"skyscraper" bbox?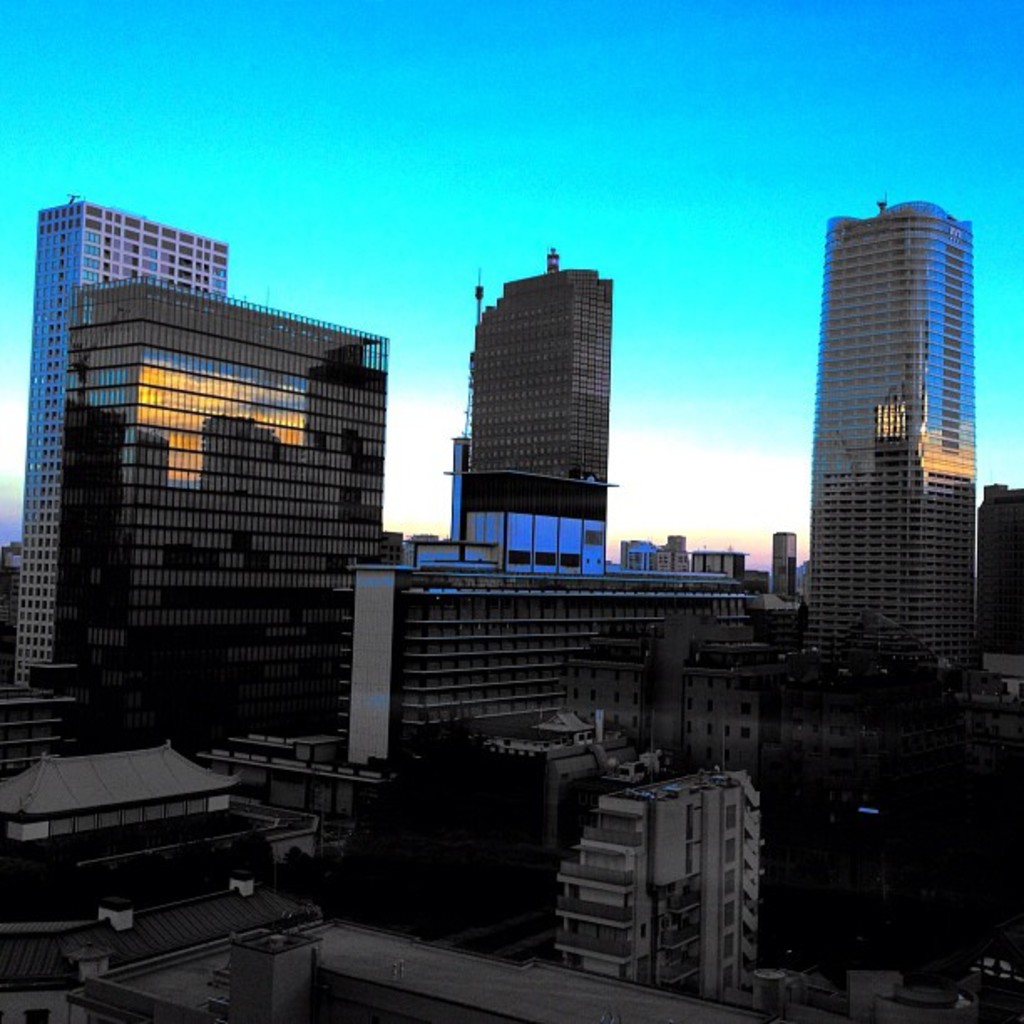
435 236 656 567
